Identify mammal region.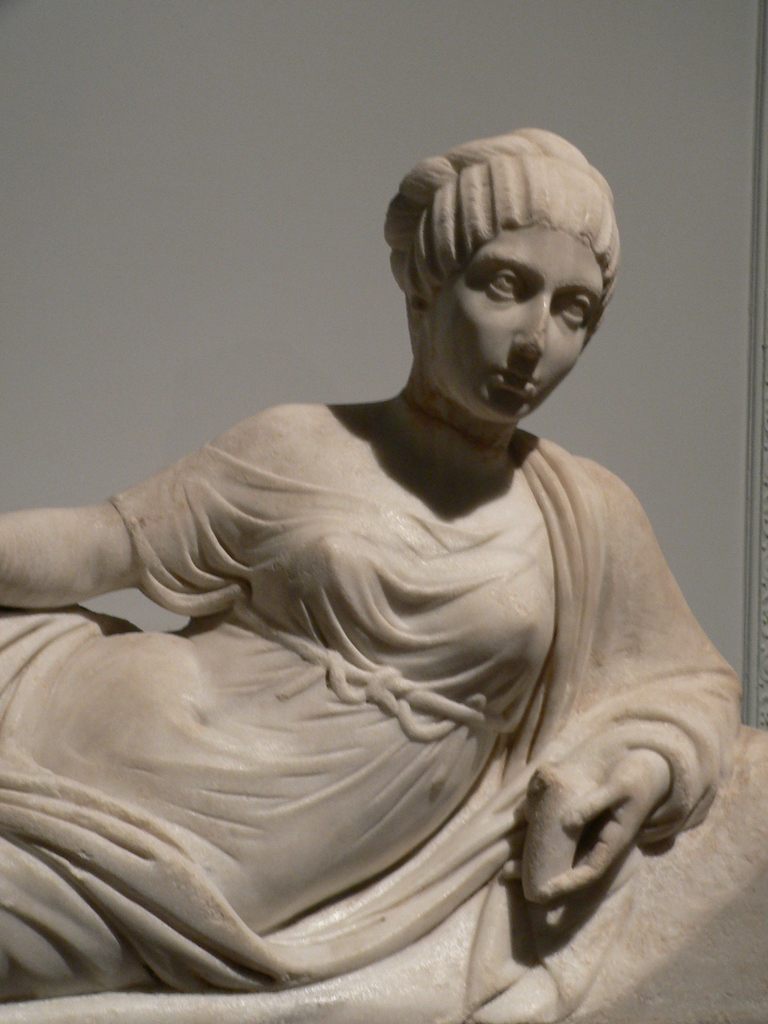
Region: box(0, 137, 767, 1005).
